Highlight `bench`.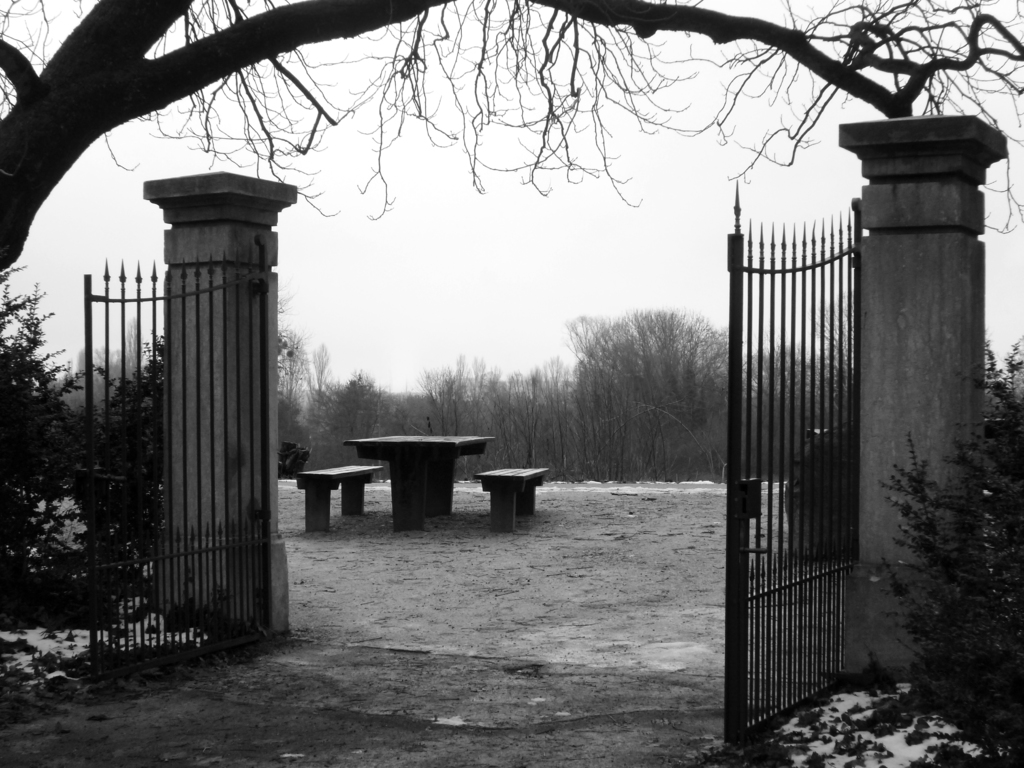
Highlighted region: BBox(348, 430, 494, 534).
